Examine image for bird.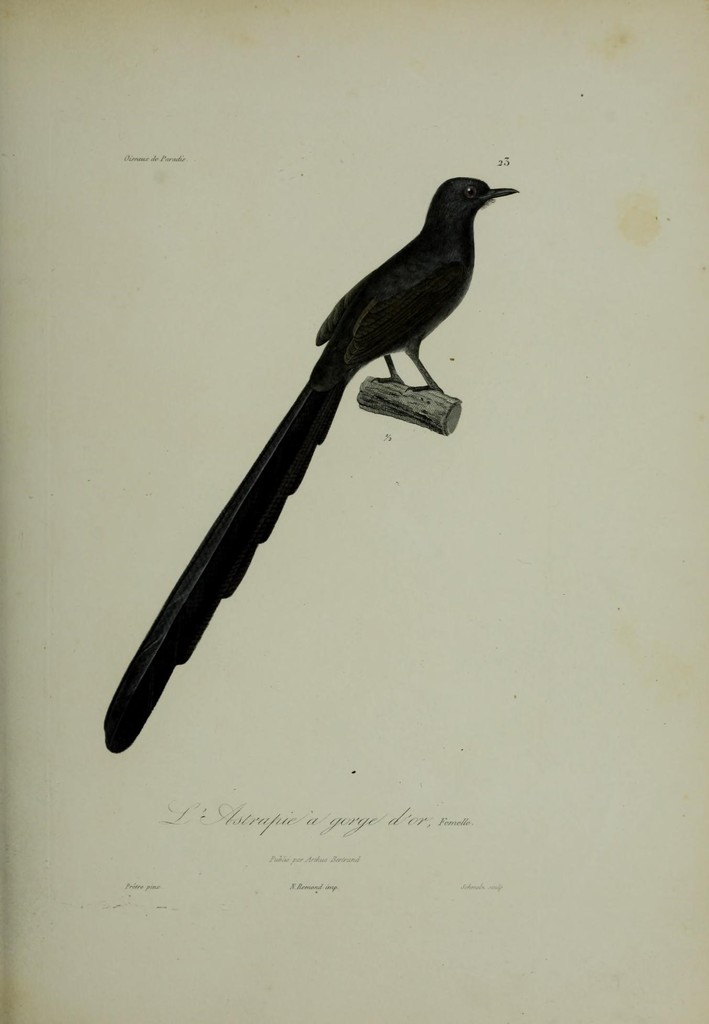
Examination result: l=100, t=175, r=541, b=675.
